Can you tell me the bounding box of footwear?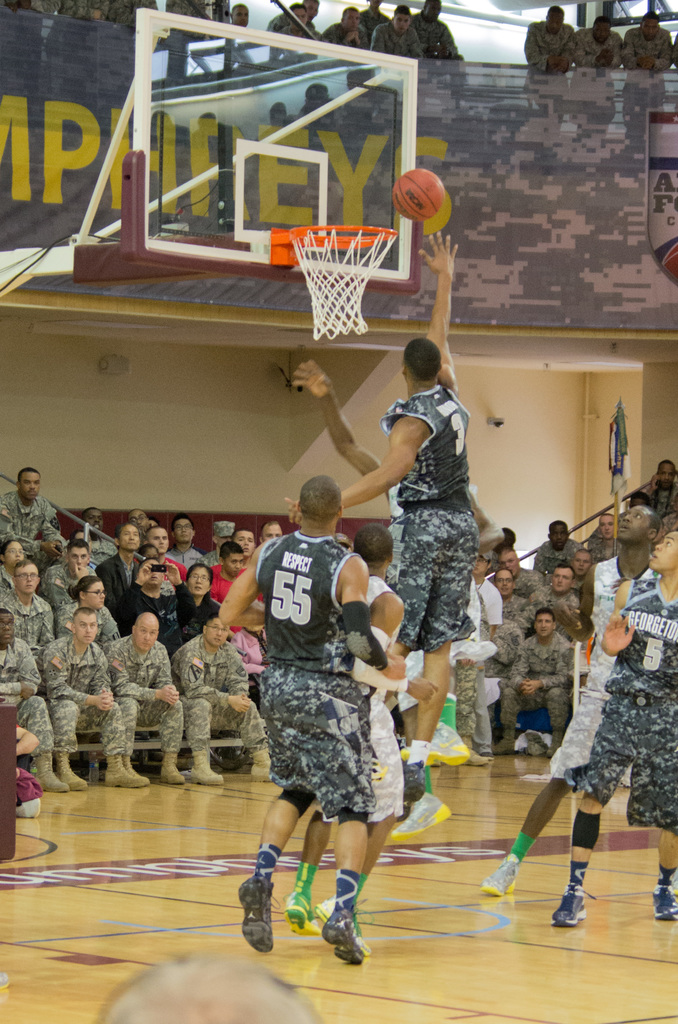
bbox=(392, 794, 453, 836).
